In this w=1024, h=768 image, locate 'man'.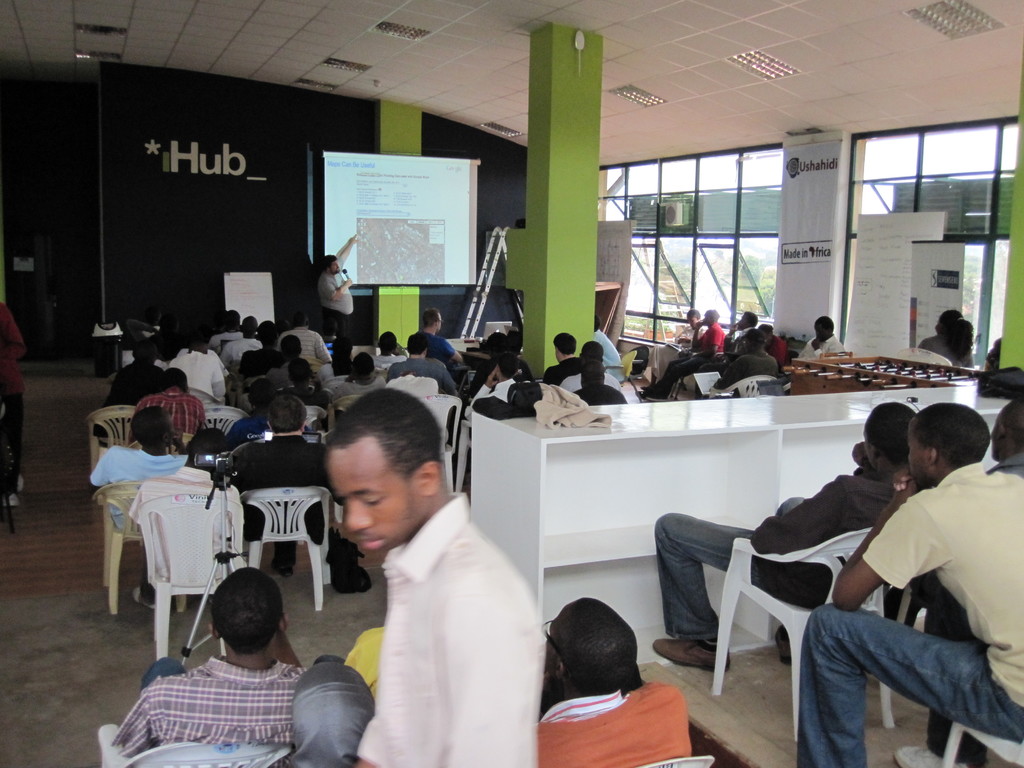
Bounding box: (134,369,206,446).
